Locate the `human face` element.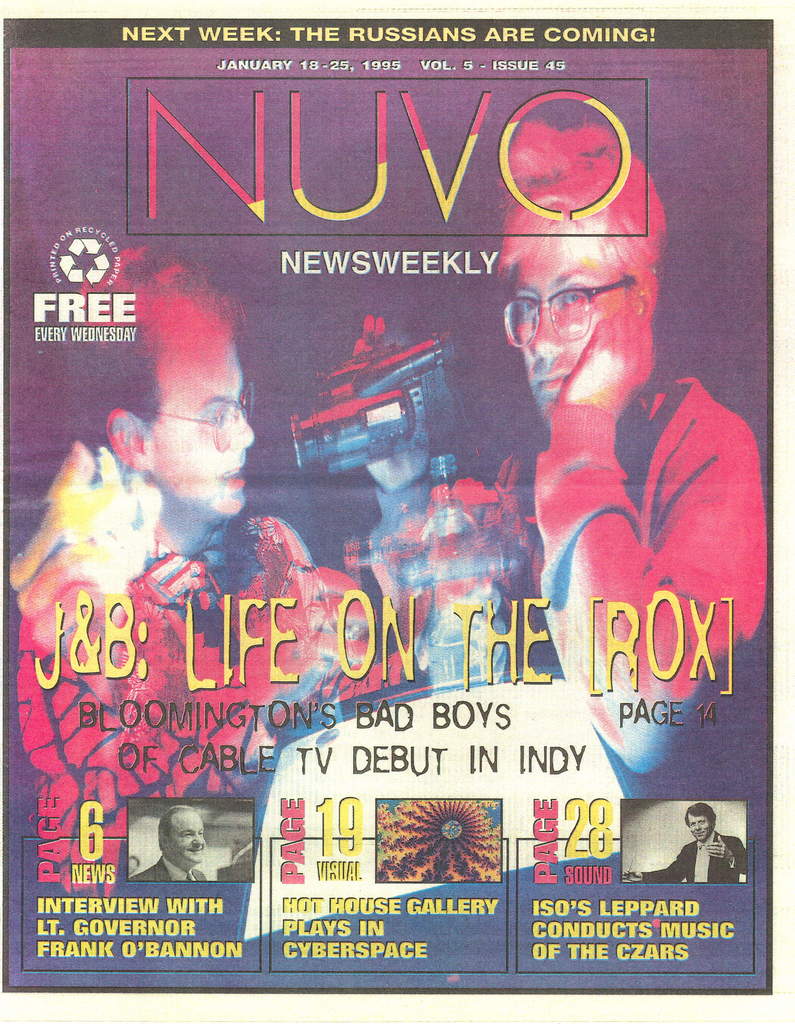
Element bbox: (left=689, top=809, right=713, bottom=842).
